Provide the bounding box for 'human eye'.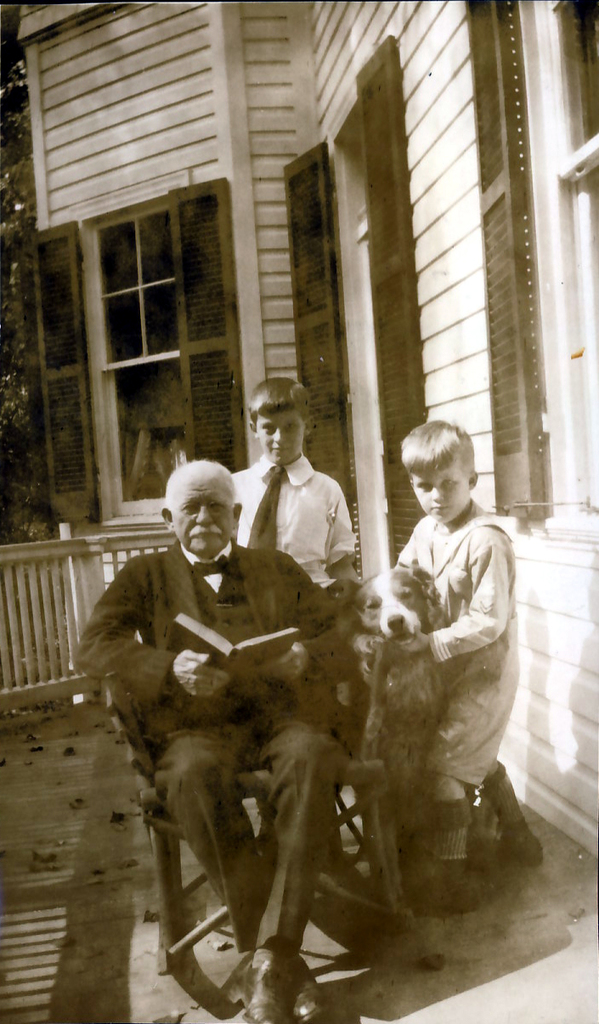
[x1=413, y1=480, x2=431, y2=492].
